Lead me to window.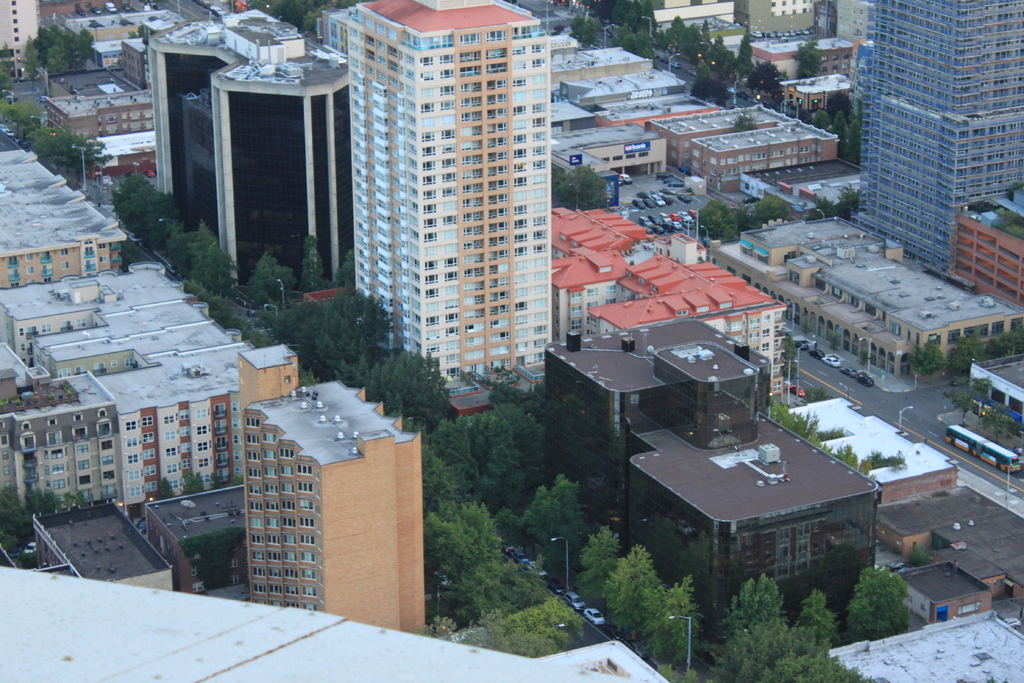
Lead to (440, 173, 455, 179).
